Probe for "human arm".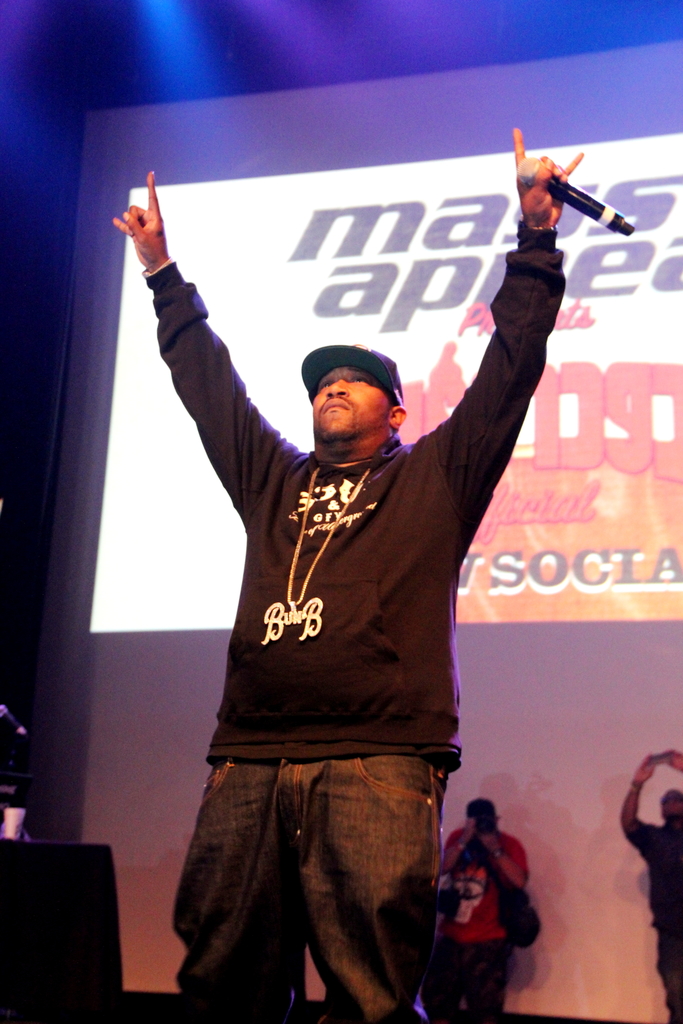
Probe result: 413, 140, 590, 548.
